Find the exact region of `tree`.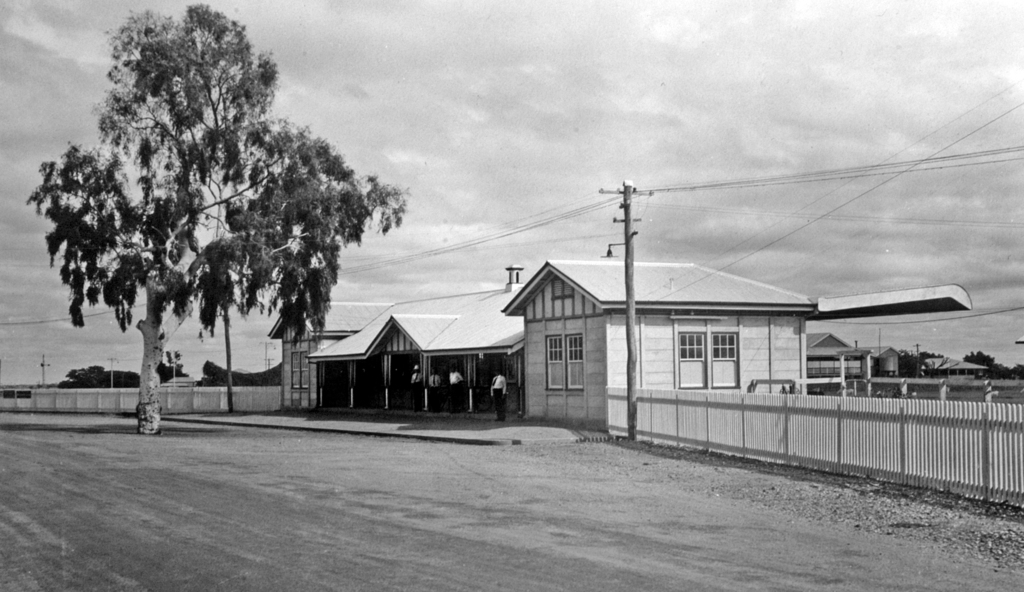
Exact region: 51/10/391/404.
